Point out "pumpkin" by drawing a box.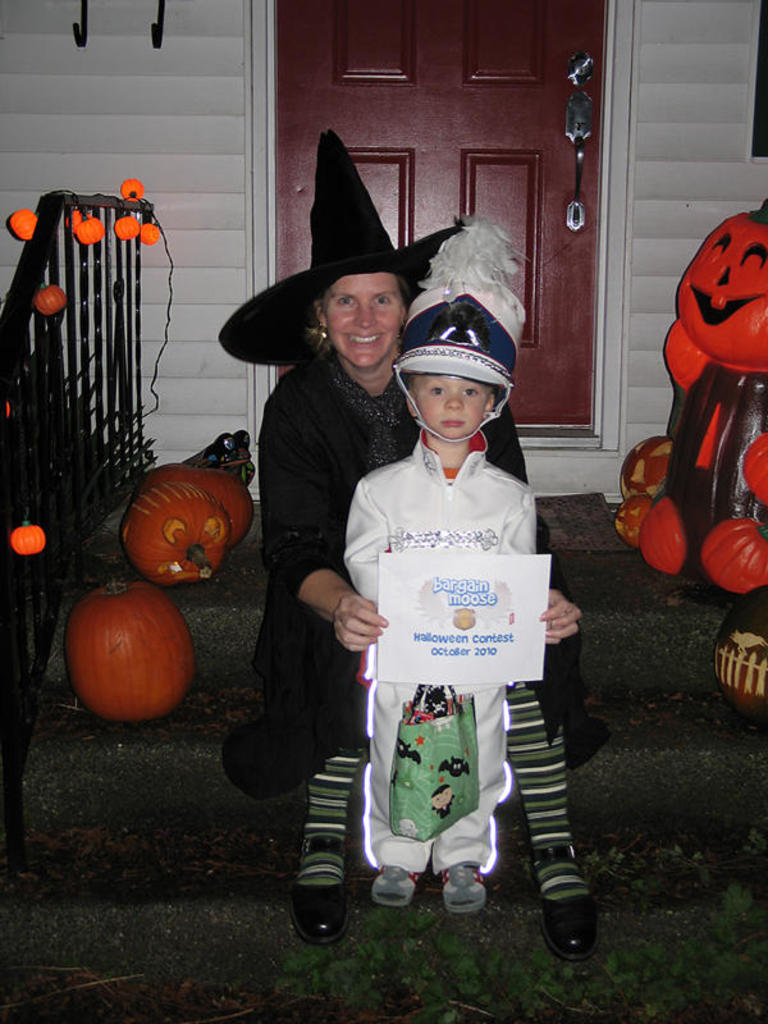
bbox(36, 282, 64, 321).
